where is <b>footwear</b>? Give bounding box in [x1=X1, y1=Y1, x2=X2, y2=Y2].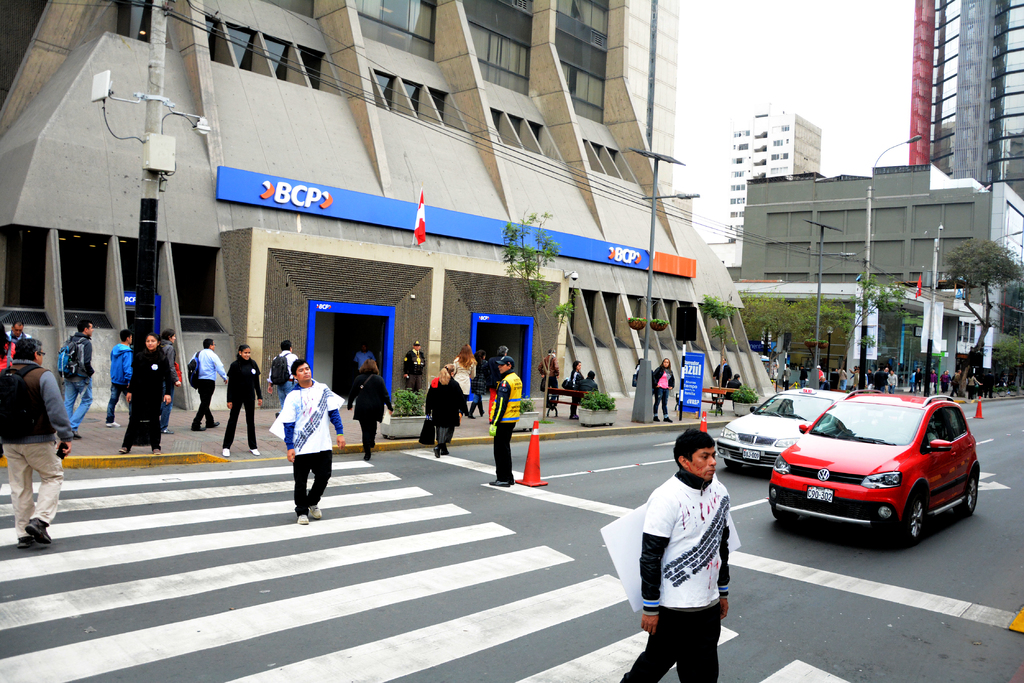
[x1=651, y1=414, x2=661, y2=423].
